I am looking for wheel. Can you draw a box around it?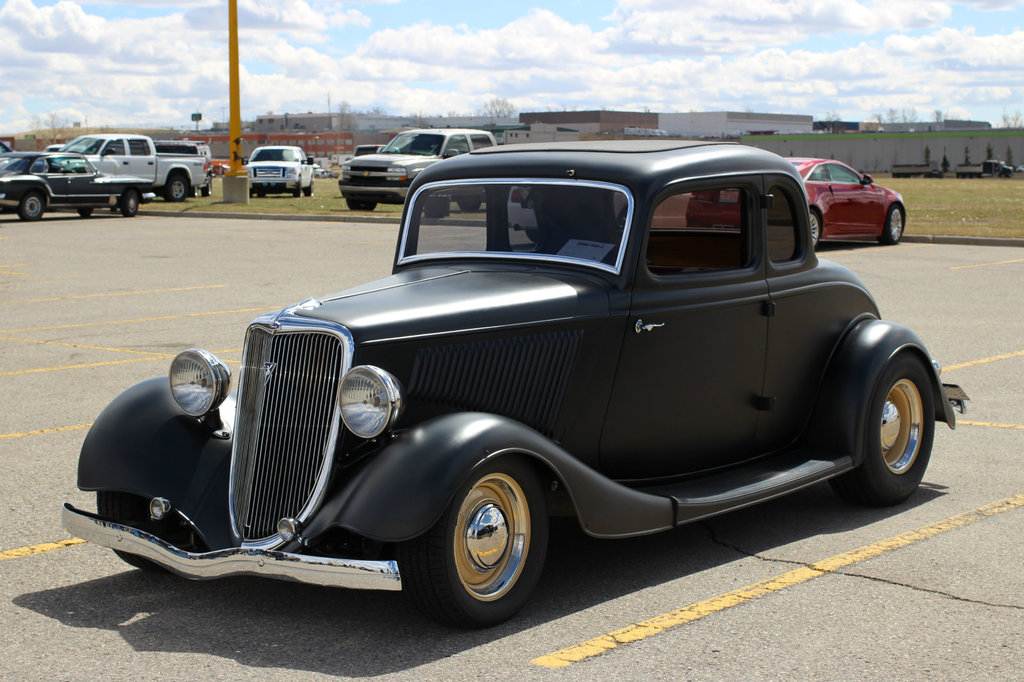
Sure, the bounding box is <box>810,206,821,251</box>.
